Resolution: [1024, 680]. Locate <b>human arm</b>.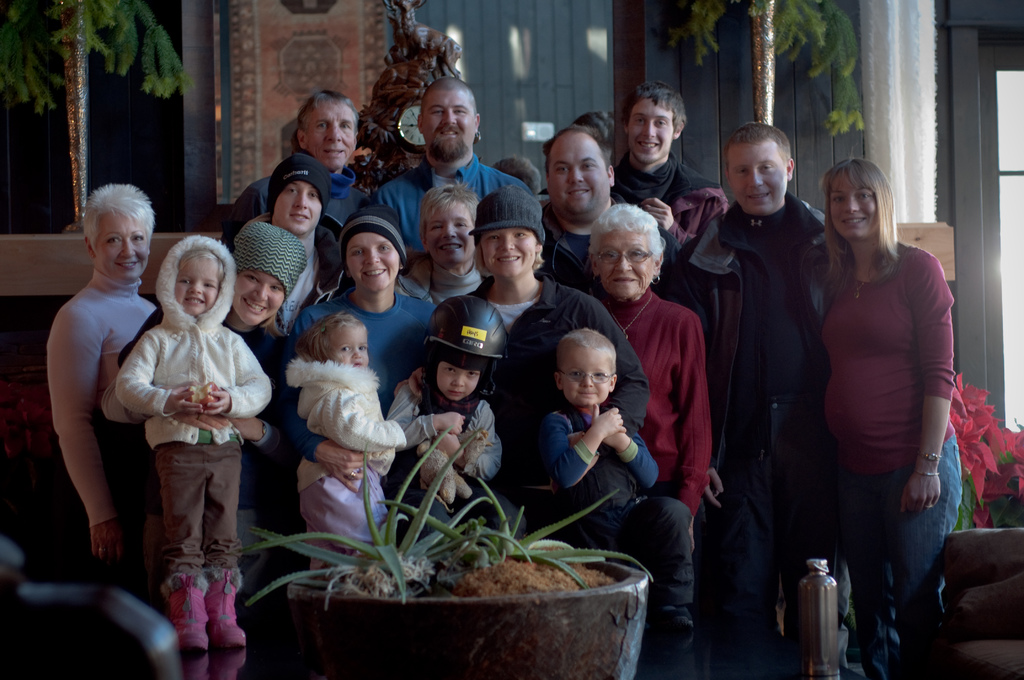
37 288 134 539.
